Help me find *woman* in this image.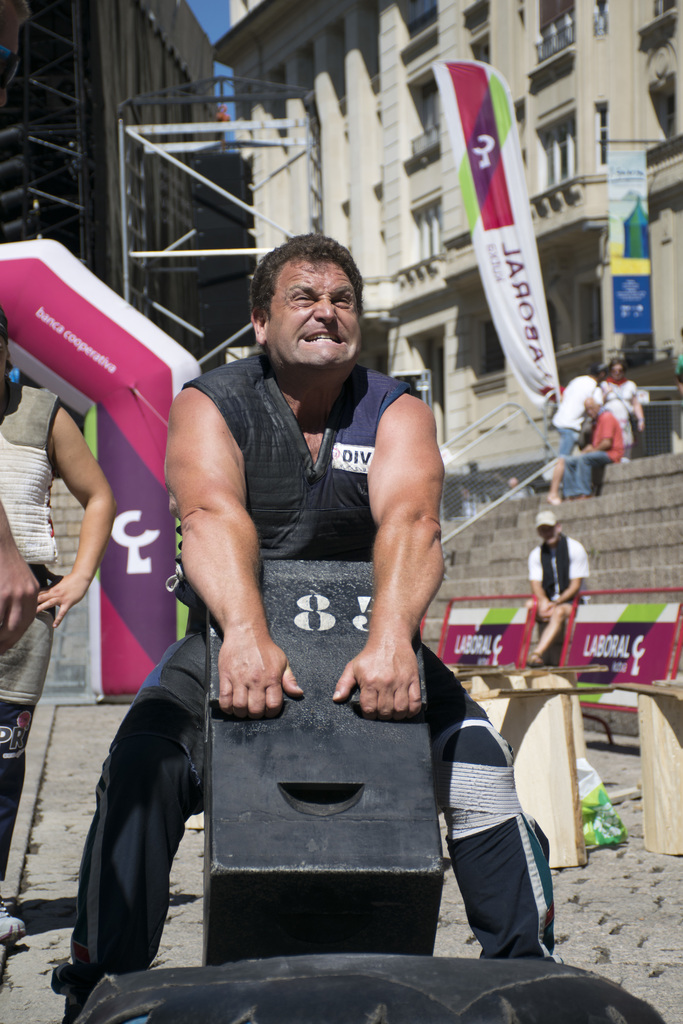
Found it: bbox=(0, 308, 119, 938).
